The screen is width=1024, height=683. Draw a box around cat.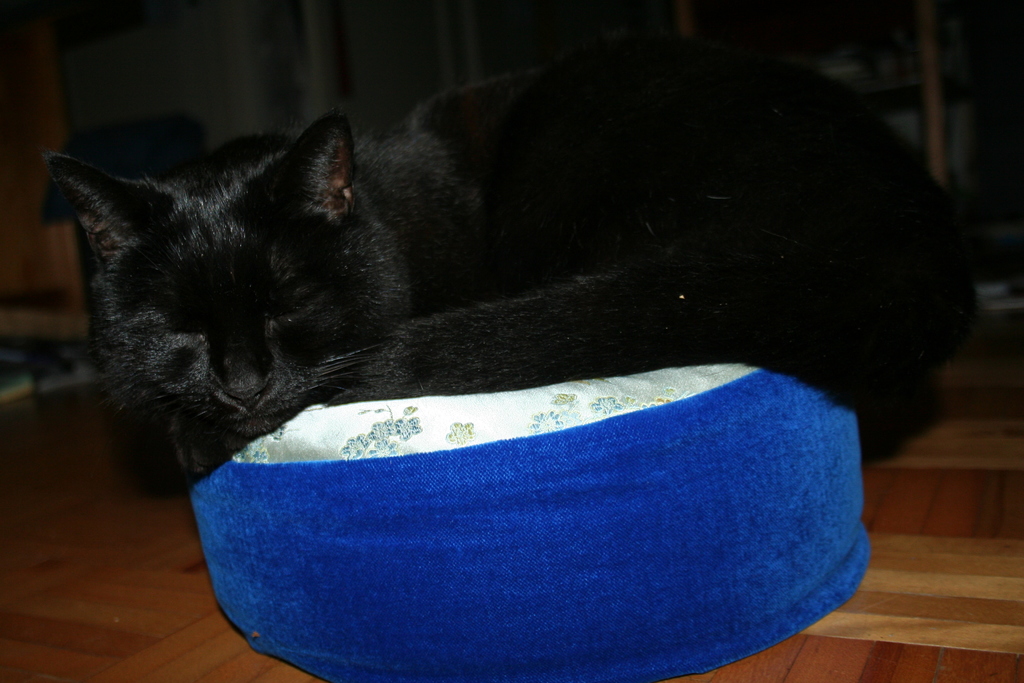
rect(45, 46, 982, 519).
